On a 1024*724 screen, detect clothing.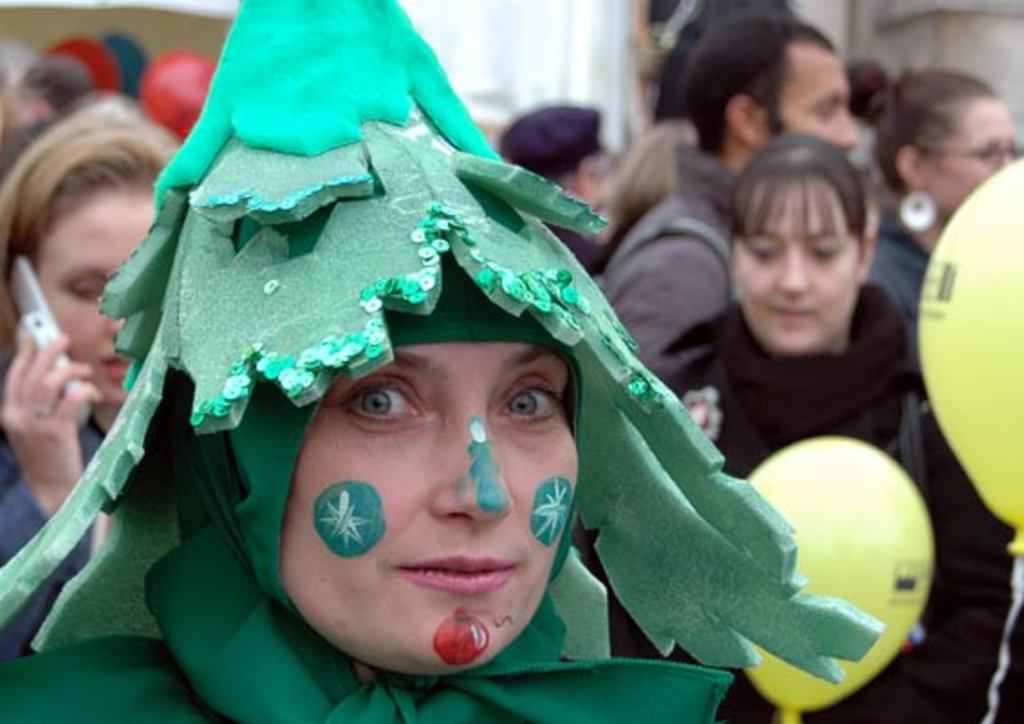
bbox=(648, 195, 972, 507).
